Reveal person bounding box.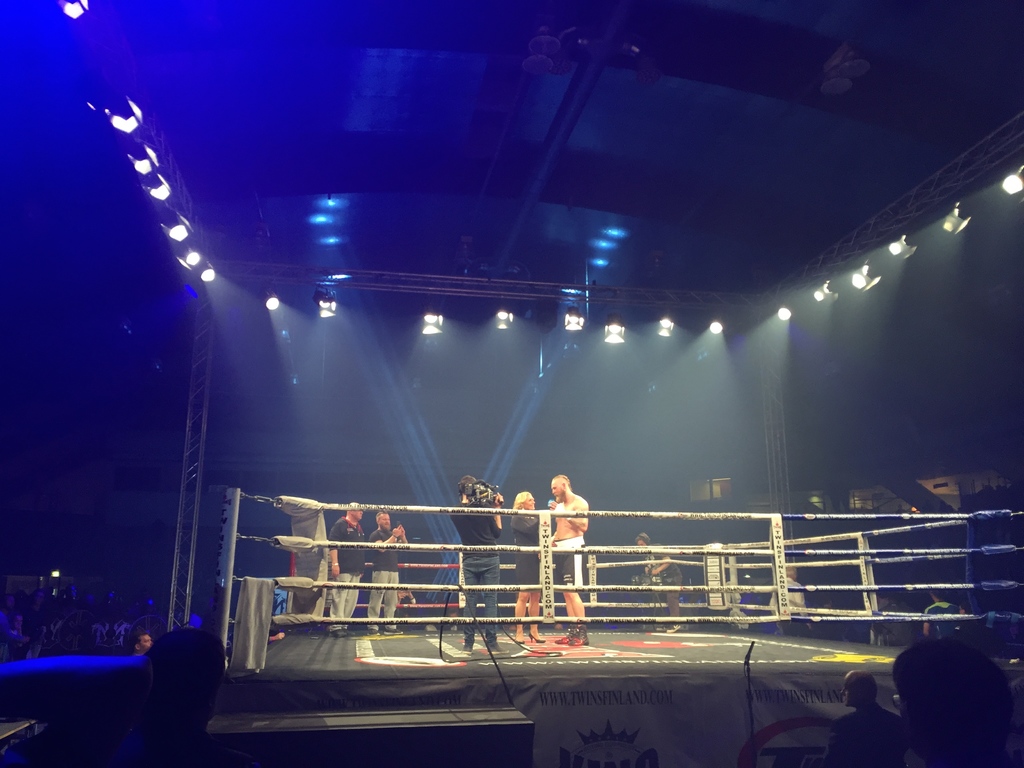
Revealed: 131 628 155 653.
